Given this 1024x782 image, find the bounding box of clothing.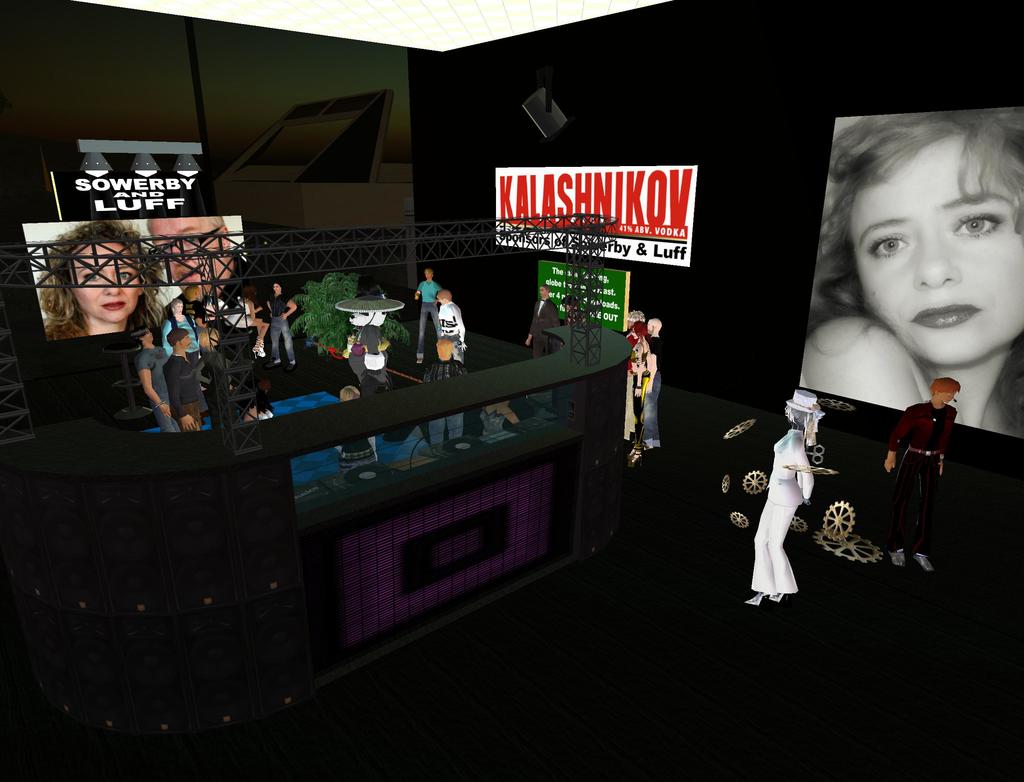
{"left": 163, "top": 352, "right": 198, "bottom": 428}.
